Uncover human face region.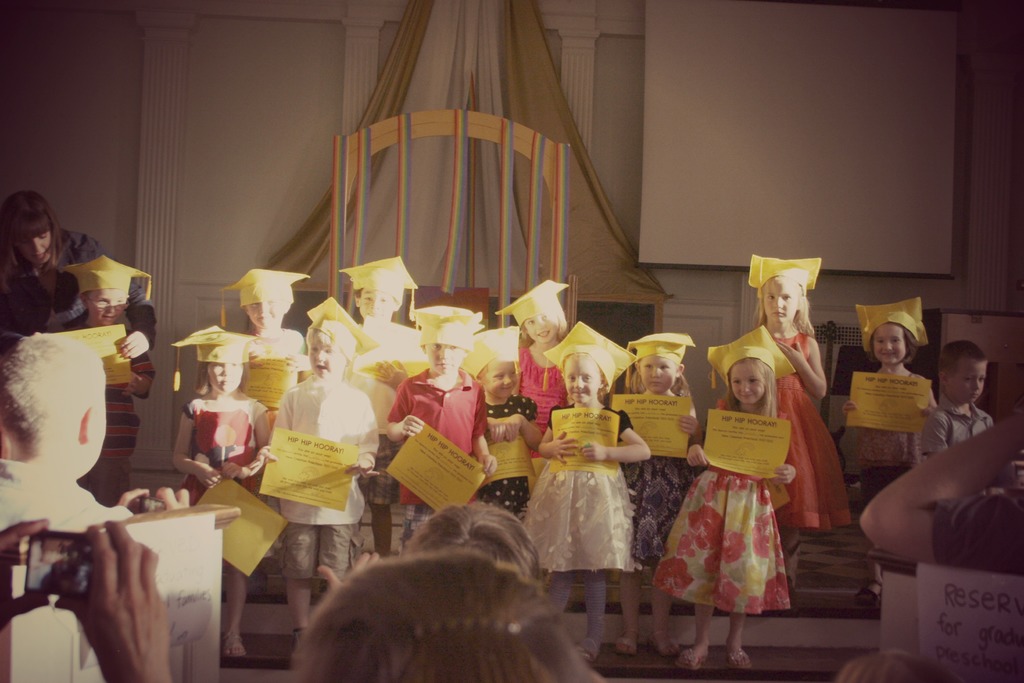
Uncovered: 637 356 678 389.
